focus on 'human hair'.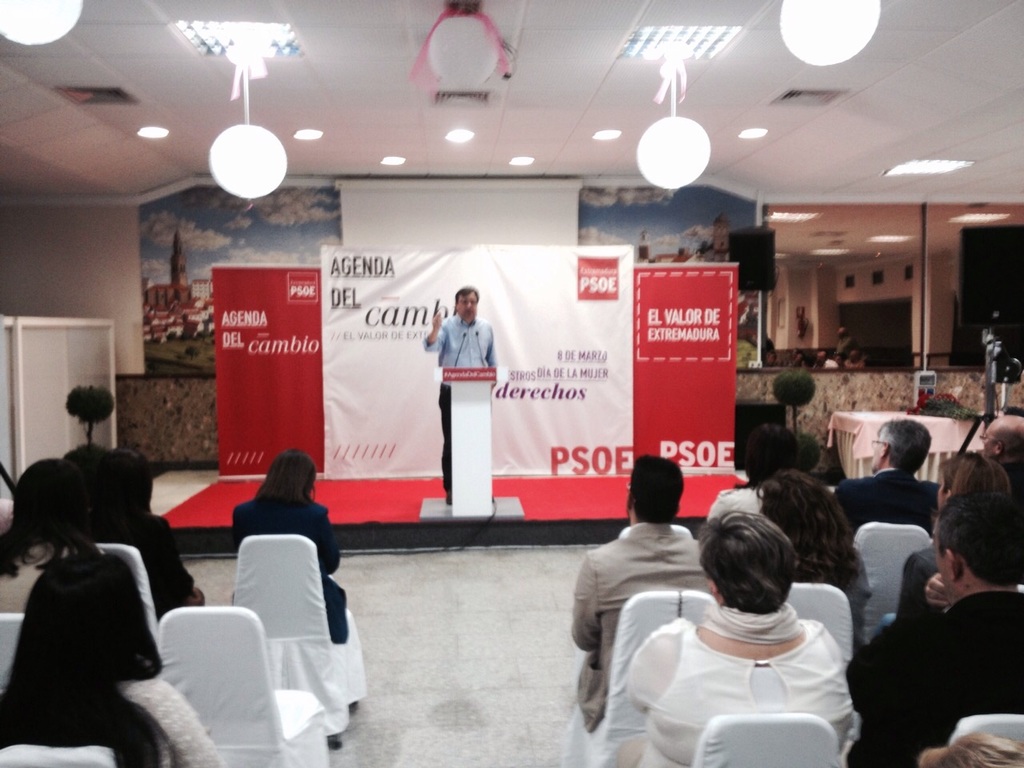
Focused at [66, 441, 97, 463].
